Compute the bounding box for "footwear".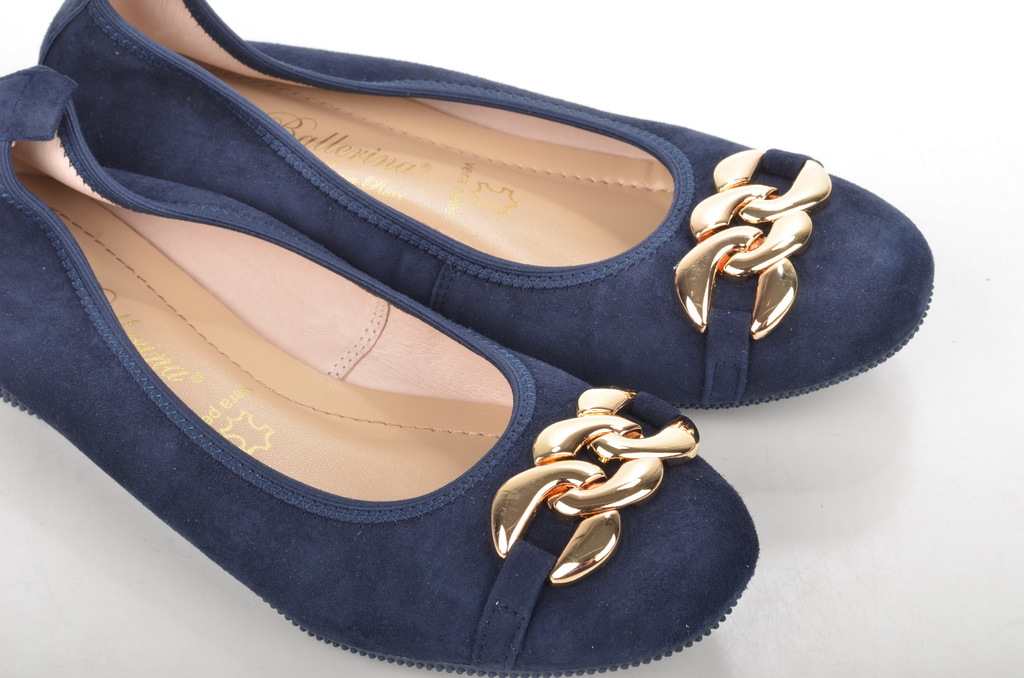
<bbox>21, 0, 937, 412</bbox>.
